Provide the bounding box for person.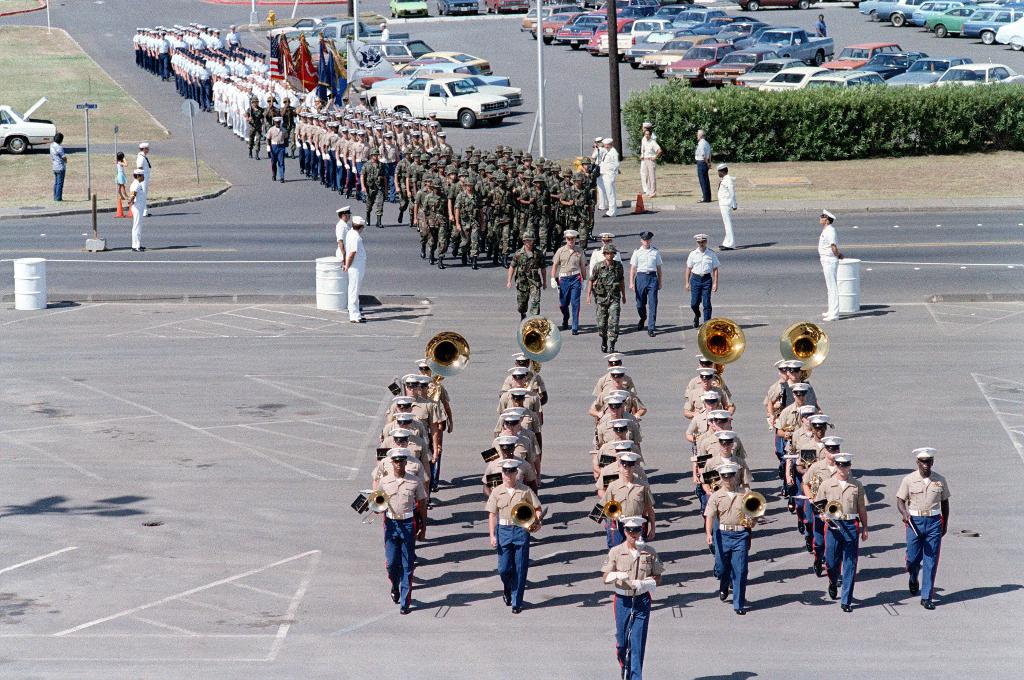
rect(635, 230, 662, 335).
